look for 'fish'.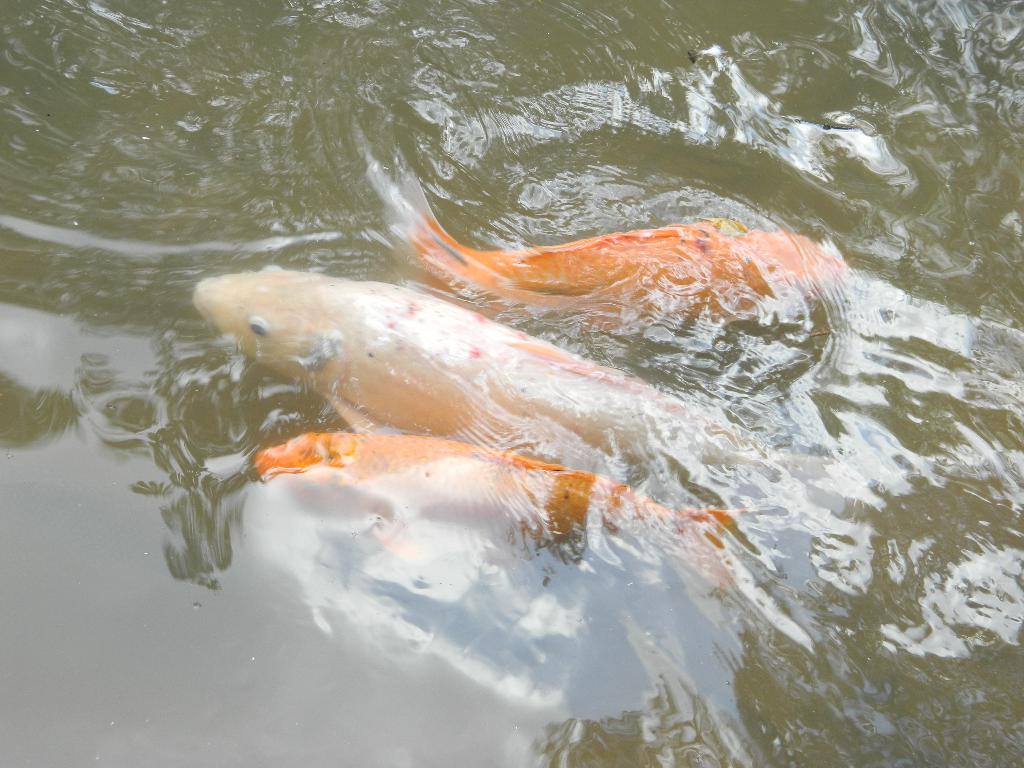
Found: (382, 179, 847, 333).
